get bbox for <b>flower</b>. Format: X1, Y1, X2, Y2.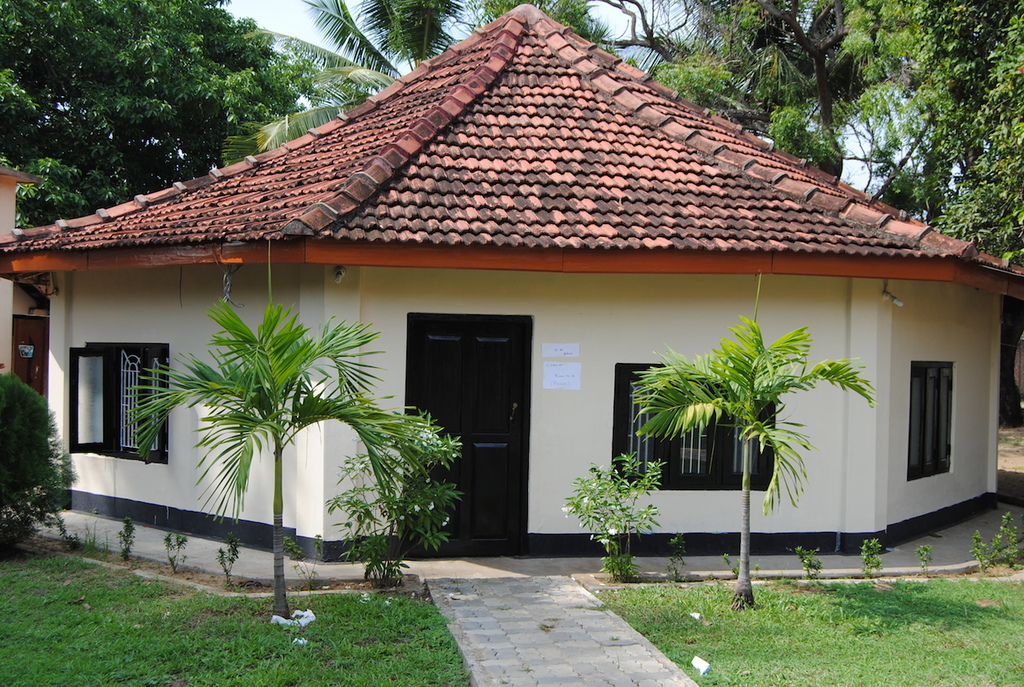
399, 513, 402, 521.
